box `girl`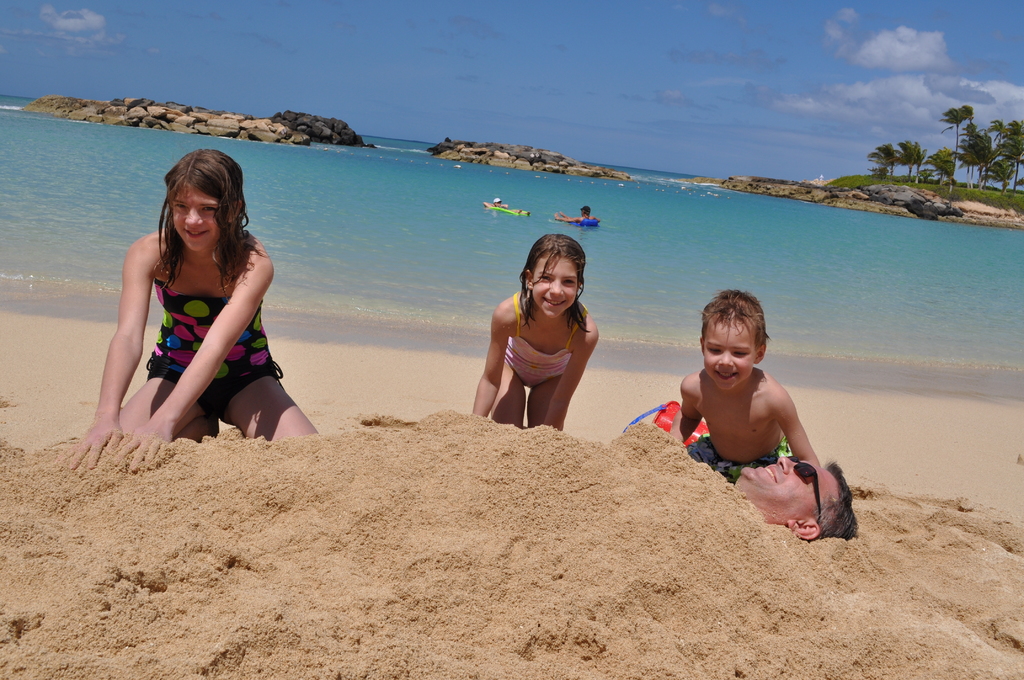
[472, 233, 598, 429]
